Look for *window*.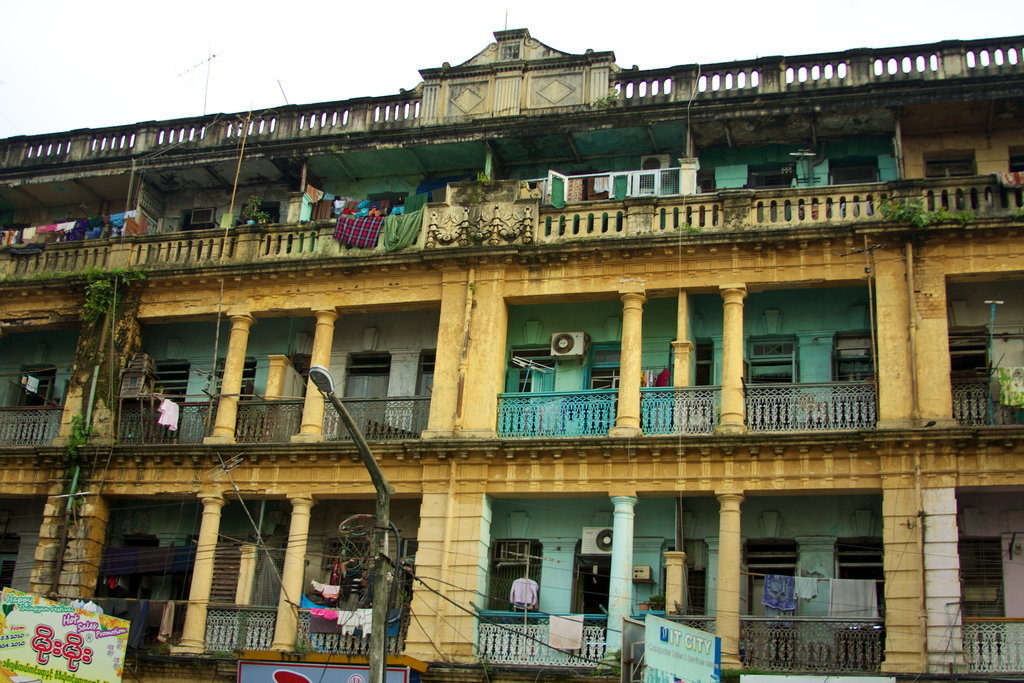
Found: select_region(211, 359, 248, 410).
